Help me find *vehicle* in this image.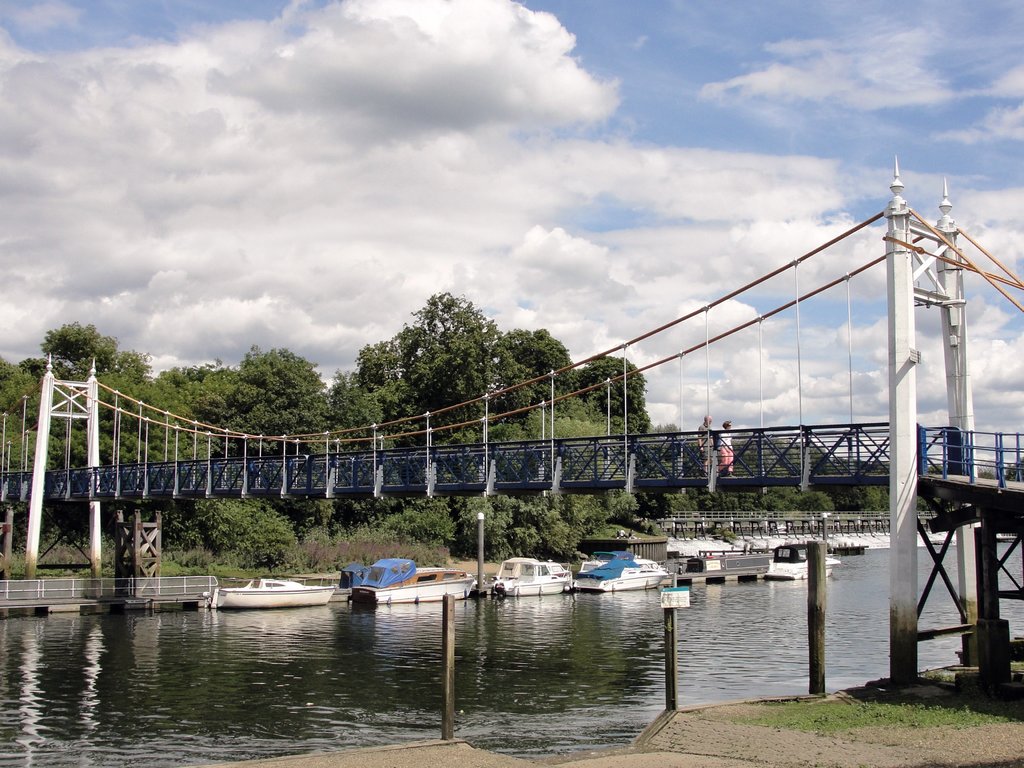
Found it: {"x1": 769, "y1": 555, "x2": 840, "y2": 578}.
